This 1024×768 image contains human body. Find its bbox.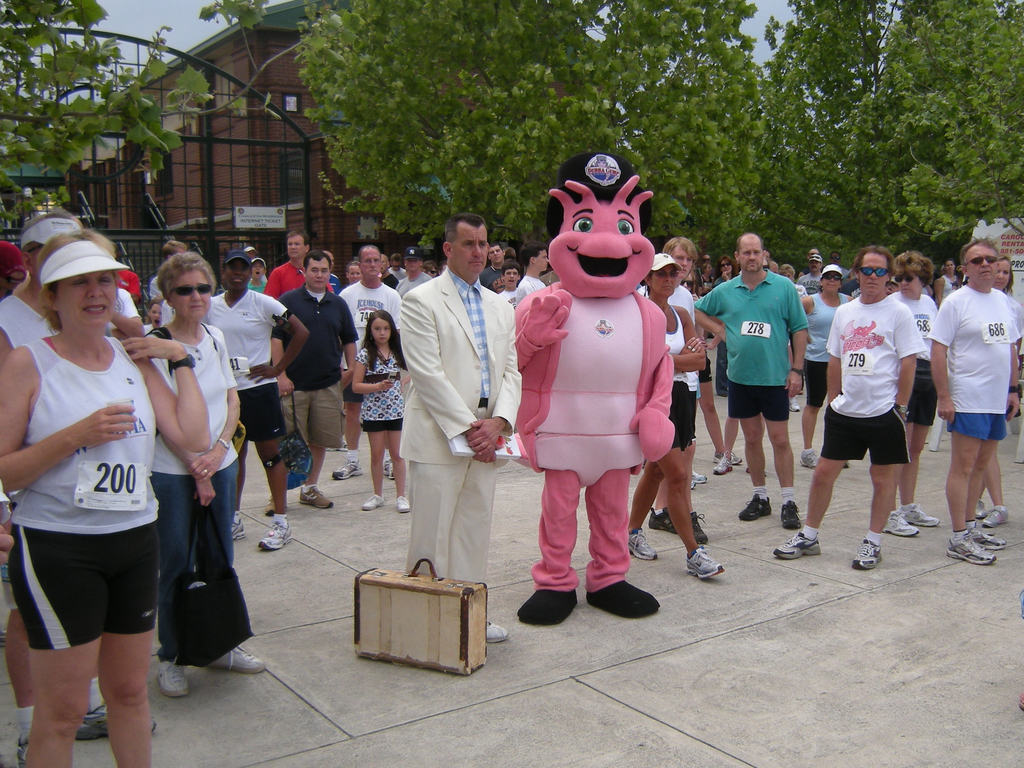
(266,288,360,514).
